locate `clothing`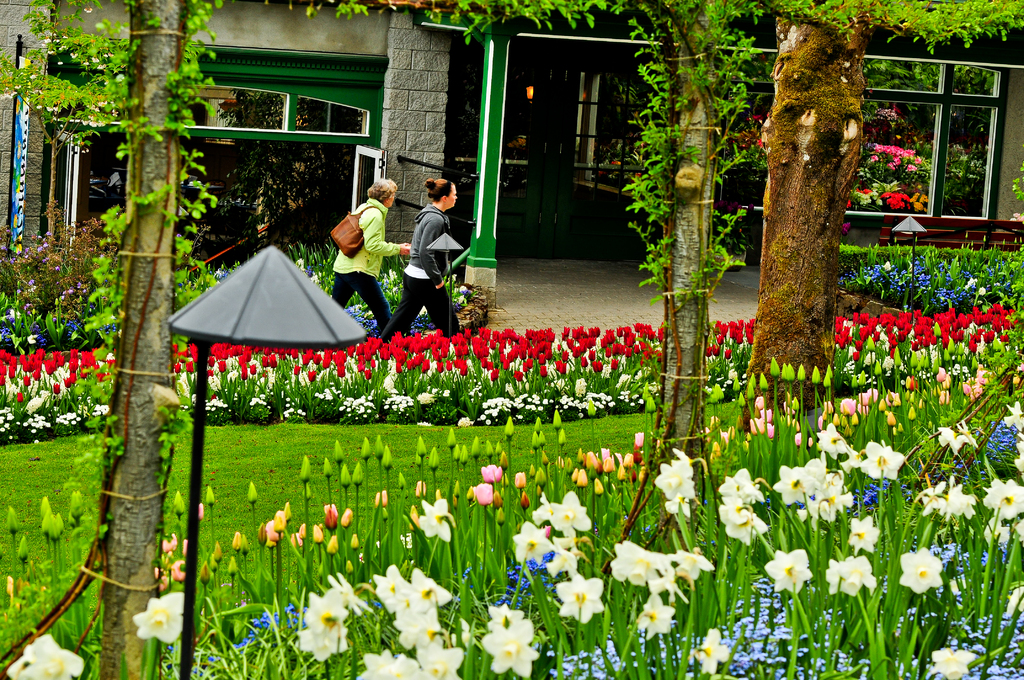
<box>328,183,389,294</box>
